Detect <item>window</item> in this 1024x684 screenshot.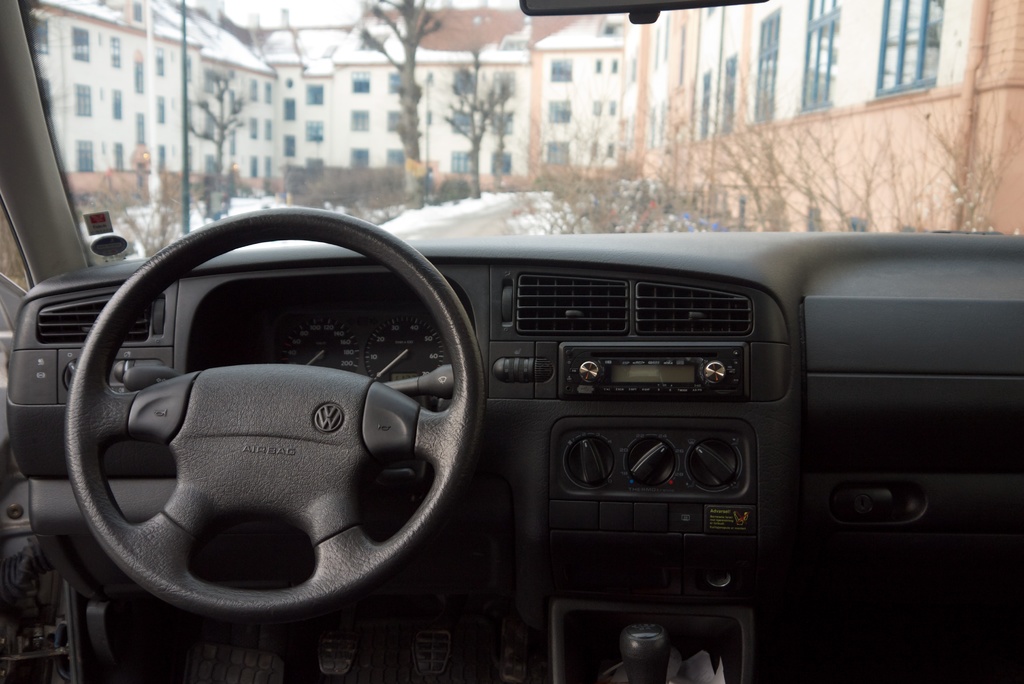
Detection: [692, 67, 712, 141].
